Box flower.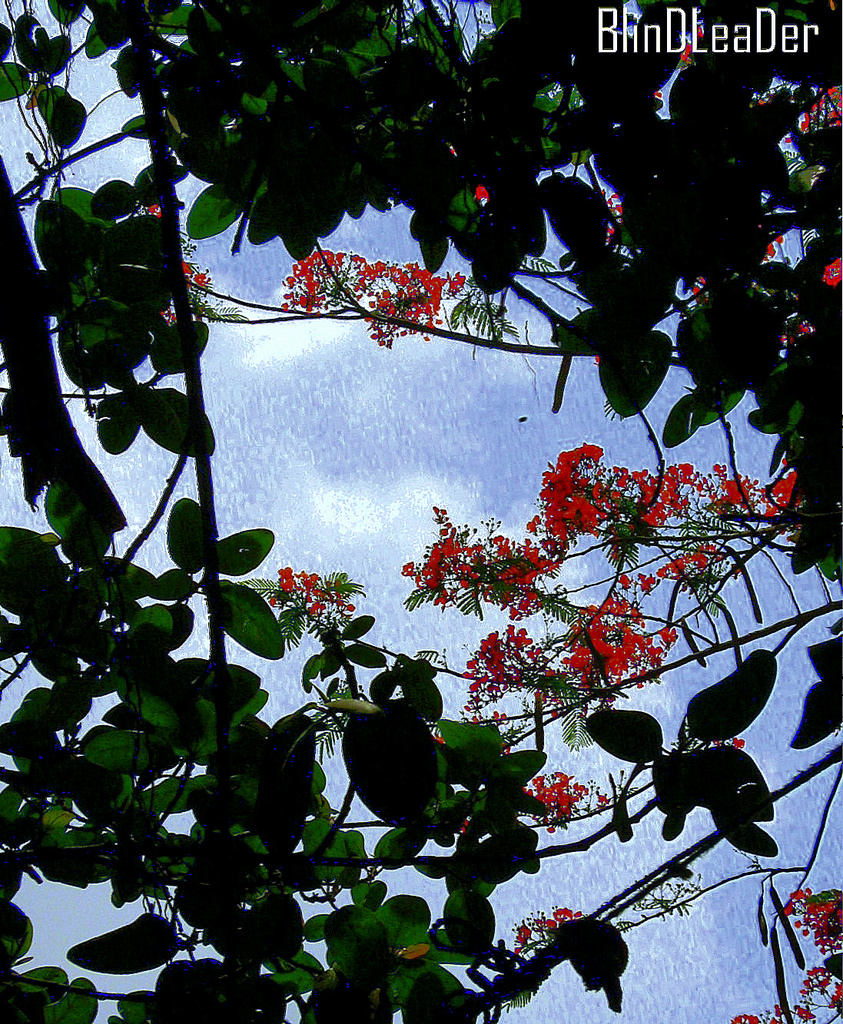
box=[446, 147, 492, 204].
